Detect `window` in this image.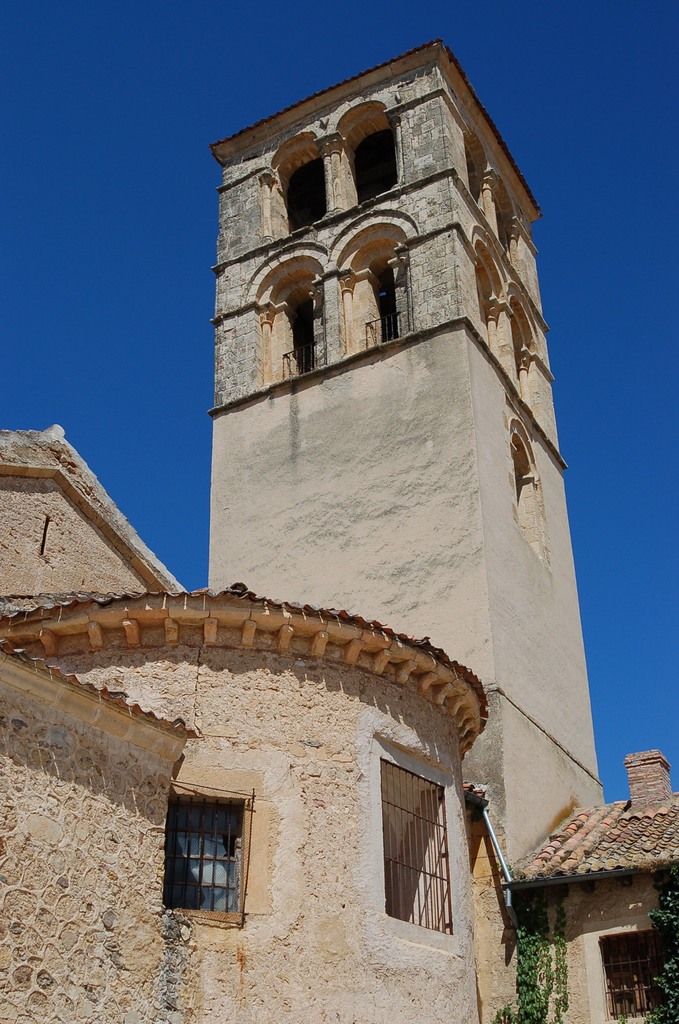
Detection: box=[161, 792, 263, 923].
